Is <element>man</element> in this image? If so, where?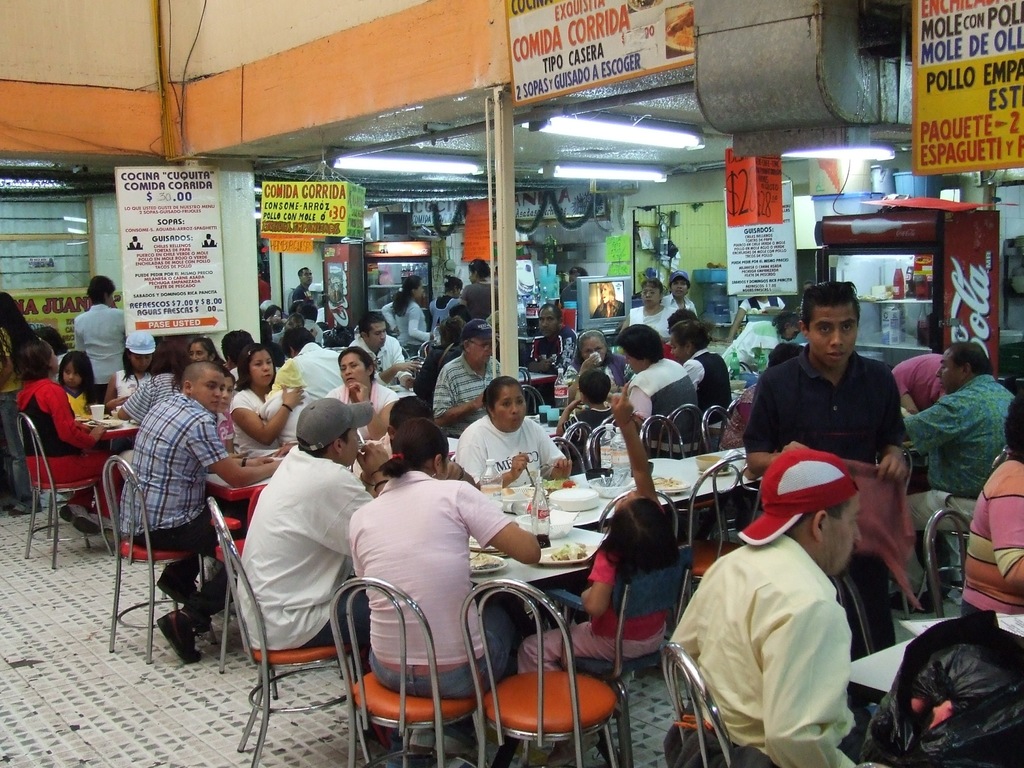
Yes, at pyautogui.locateOnScreen(122, 358, 285, 666).
